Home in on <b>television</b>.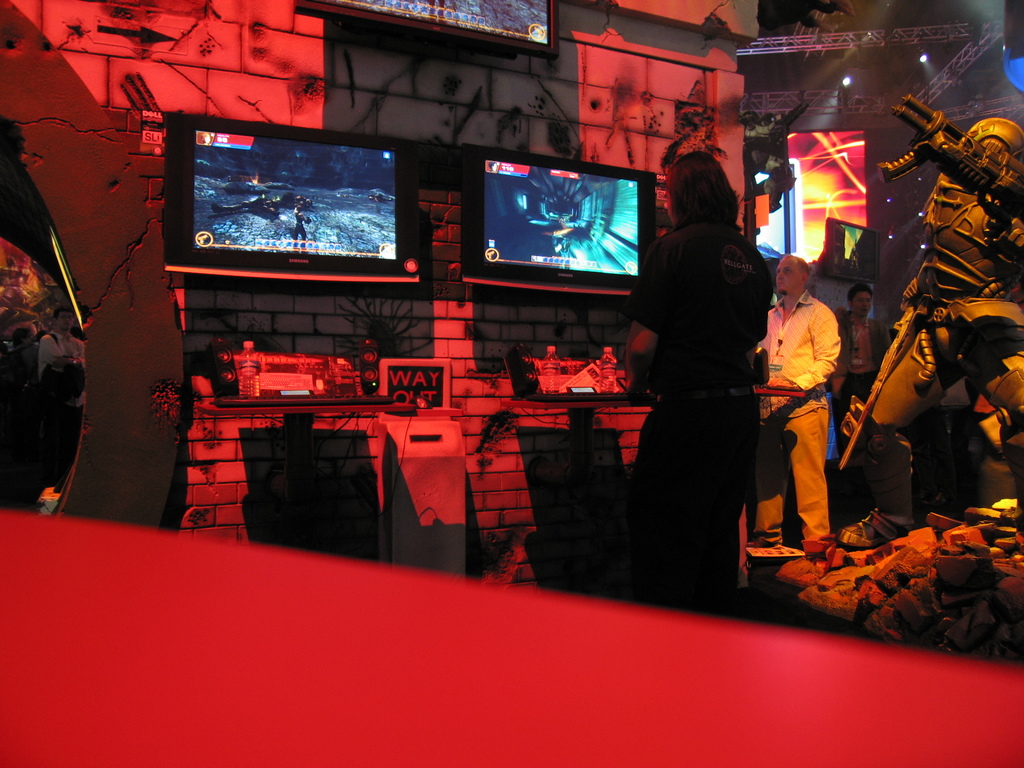
Homed in at [x1=164, y1=113, x2=428, y2=276].
